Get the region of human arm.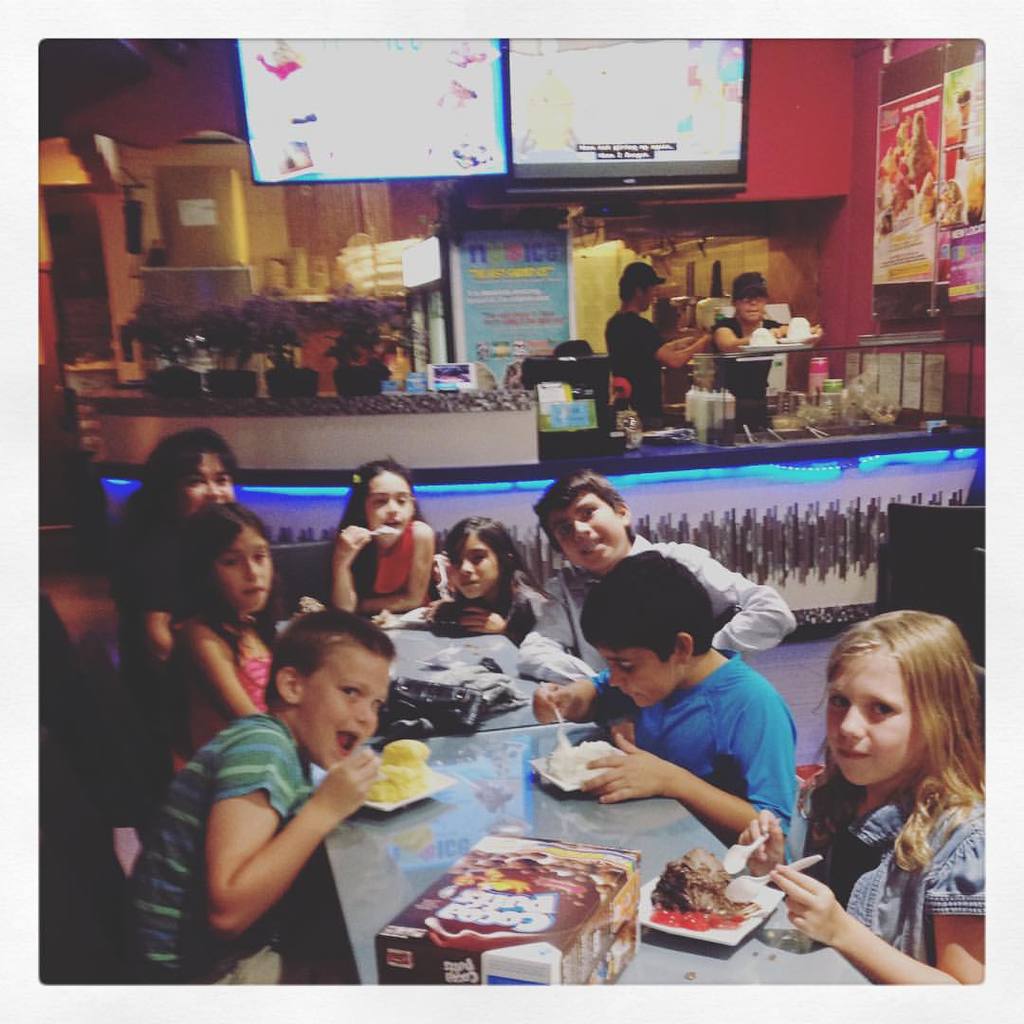
(x1=312, y1=514, x2=374, y2=627).
